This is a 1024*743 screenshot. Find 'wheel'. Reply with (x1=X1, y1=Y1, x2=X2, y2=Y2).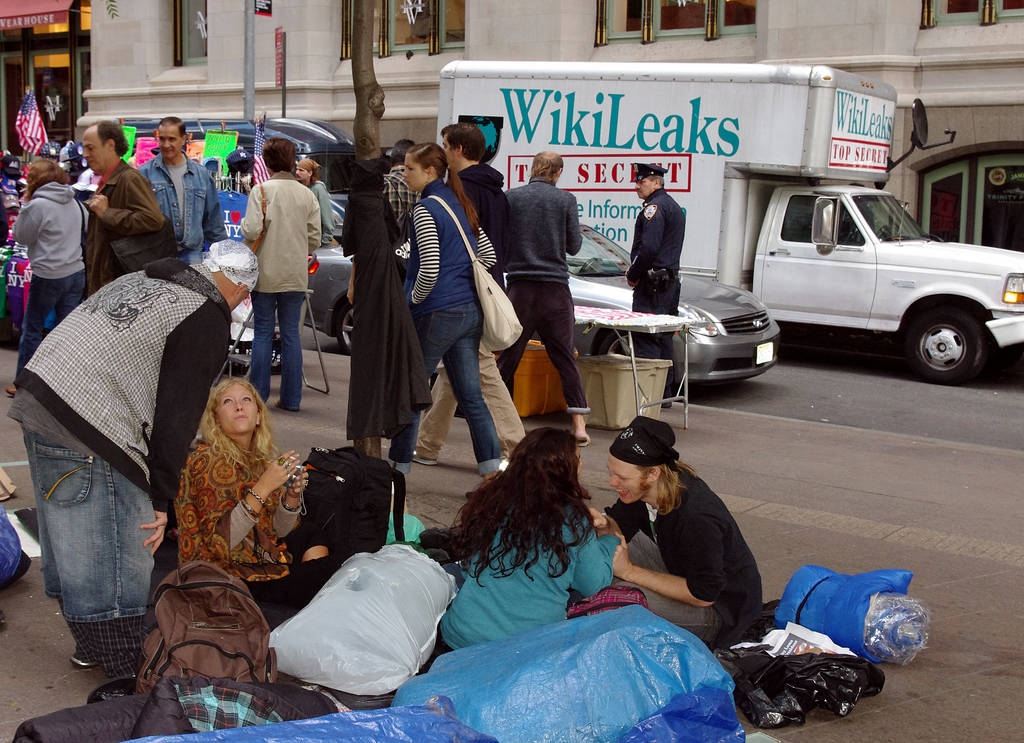
(x1=579, y1=252, x2=603, y2=276).
